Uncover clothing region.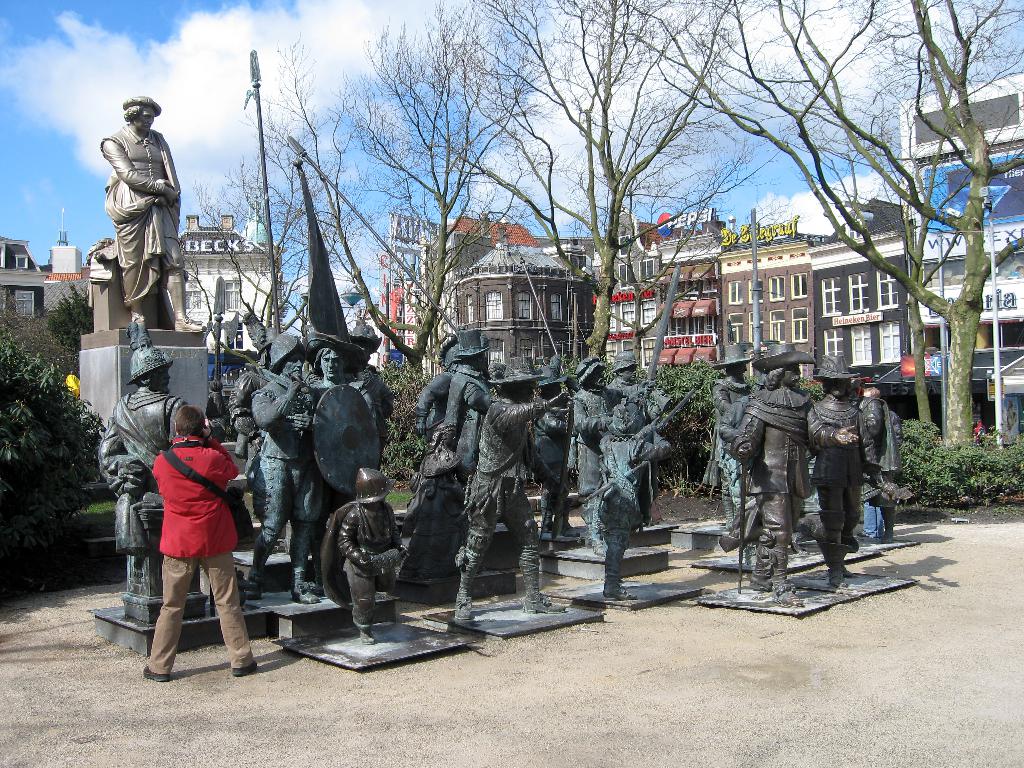
Uncovered: [x1=463, y1=393, x2=549, y2=554].
